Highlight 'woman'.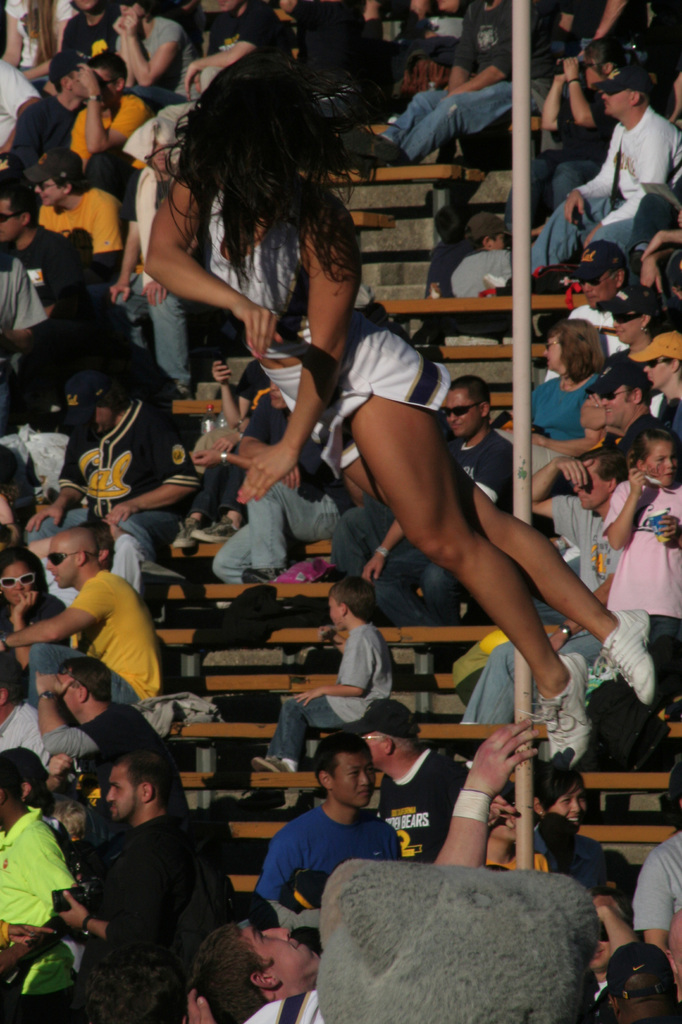
Highlighted region: 530:753:601:890.
